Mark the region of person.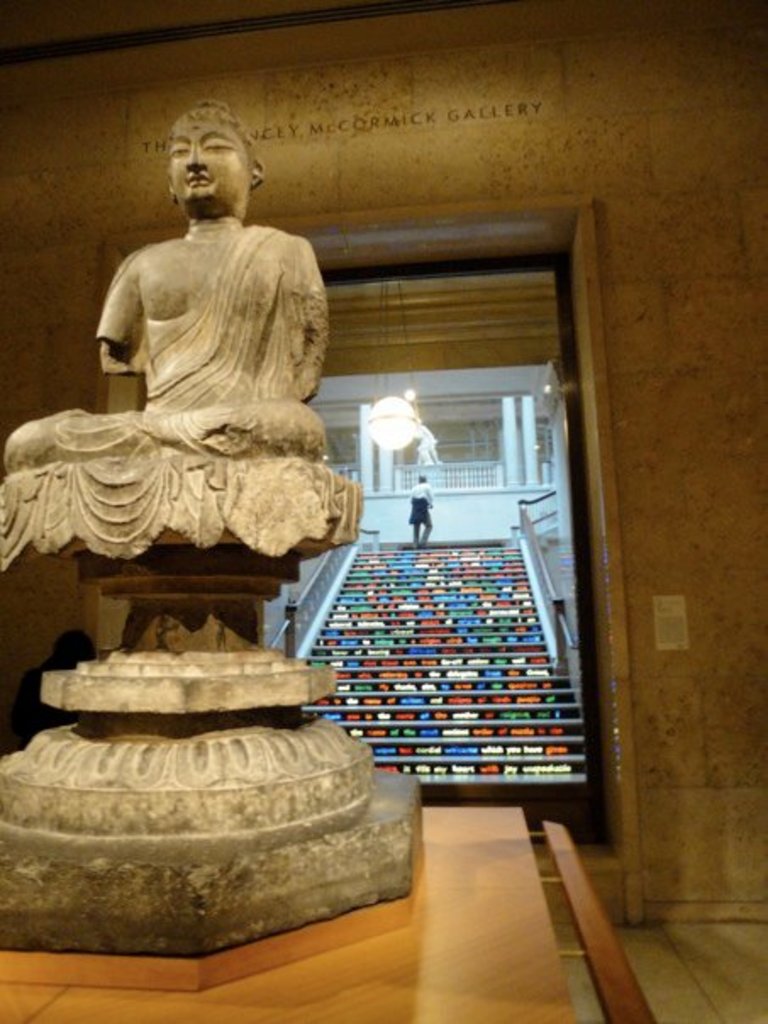
Region: l=409, t=473, r=437, b=553.
